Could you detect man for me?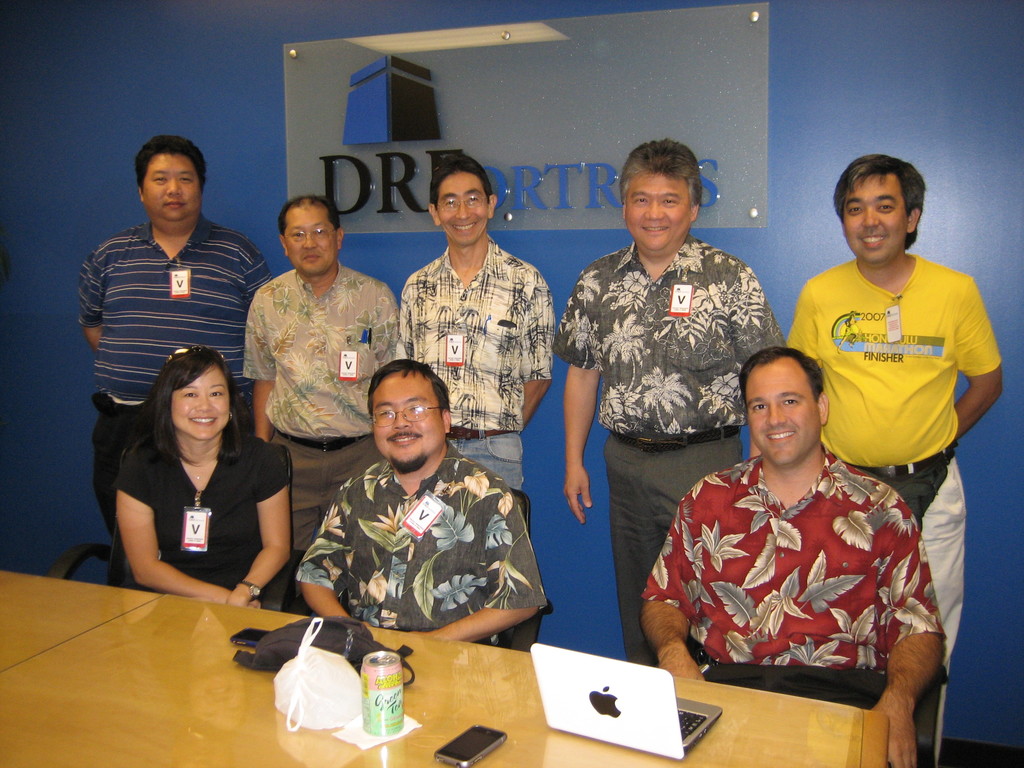
Detection result: 790, 151, 1003, 762.
